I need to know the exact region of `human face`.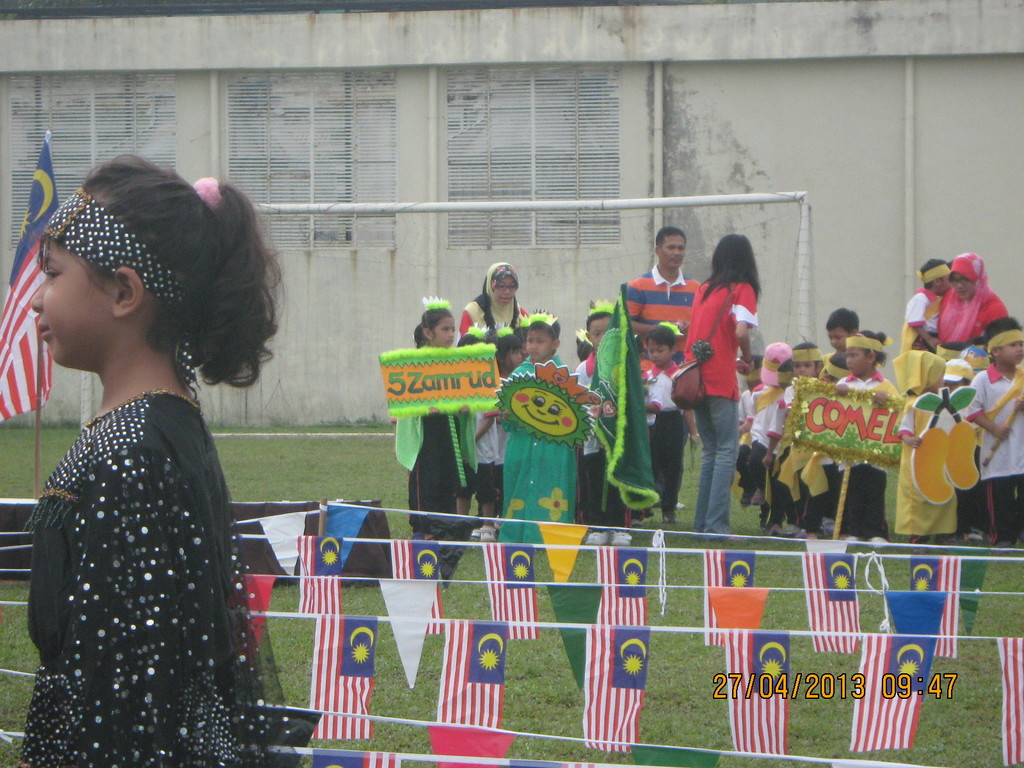
Region: {"left": 997, "top": 330, "right": 1023, "bottom": 365}.
